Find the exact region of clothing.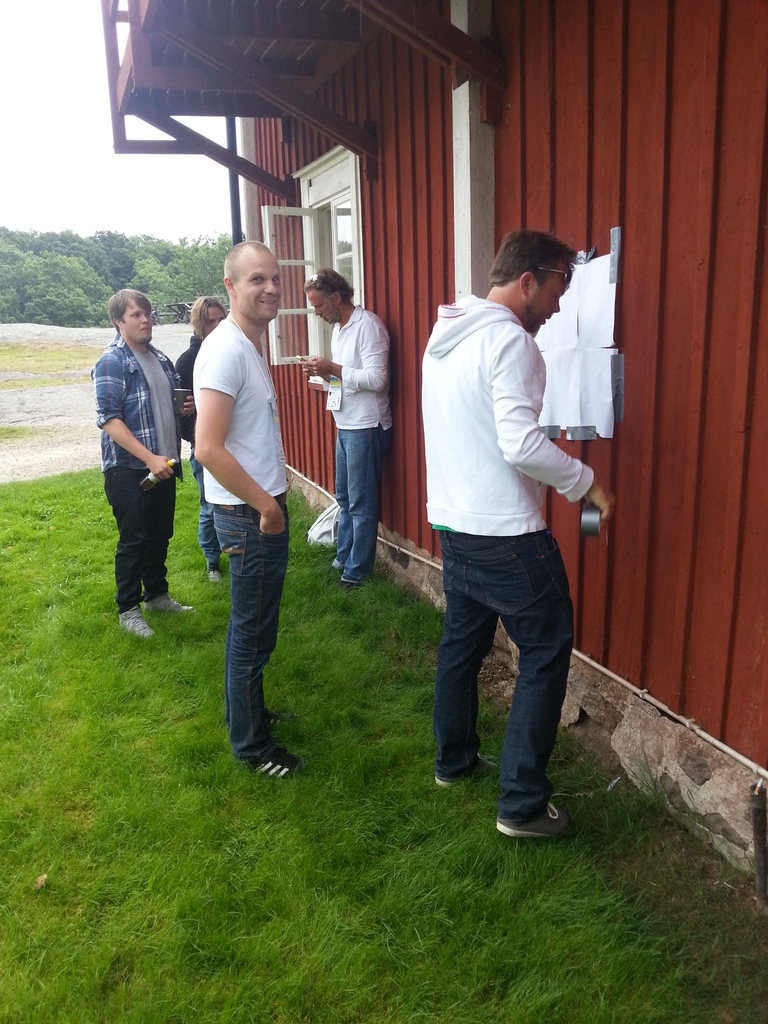
Exact region: (323,309,387,572).
